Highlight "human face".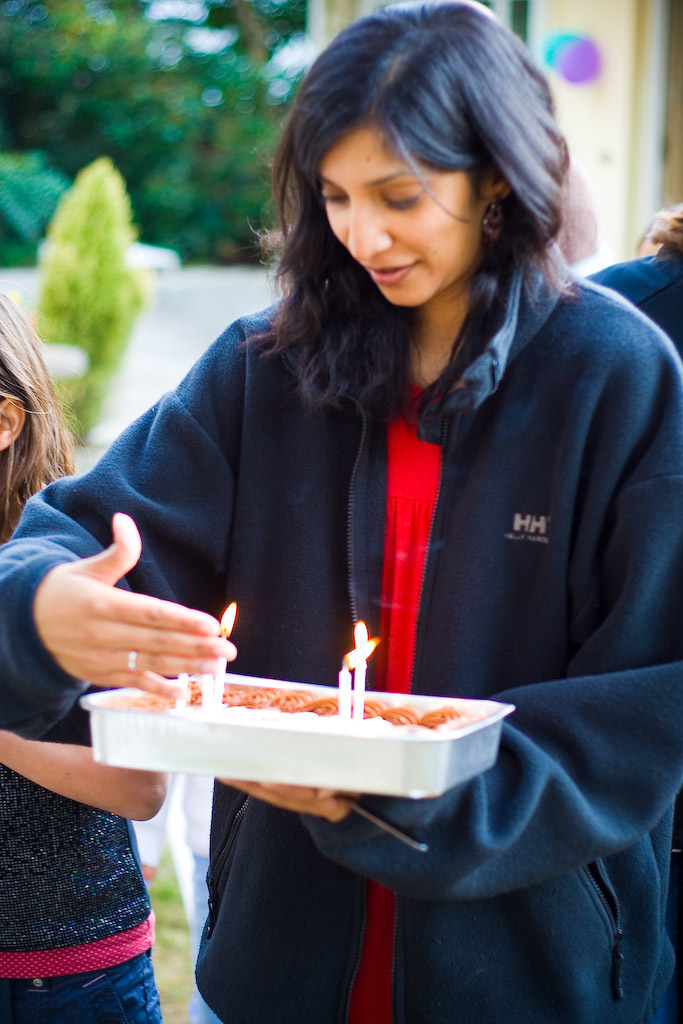
Highlighted region: {"left": 322, "top": 118, "right": 485, "bottom": 316}.
